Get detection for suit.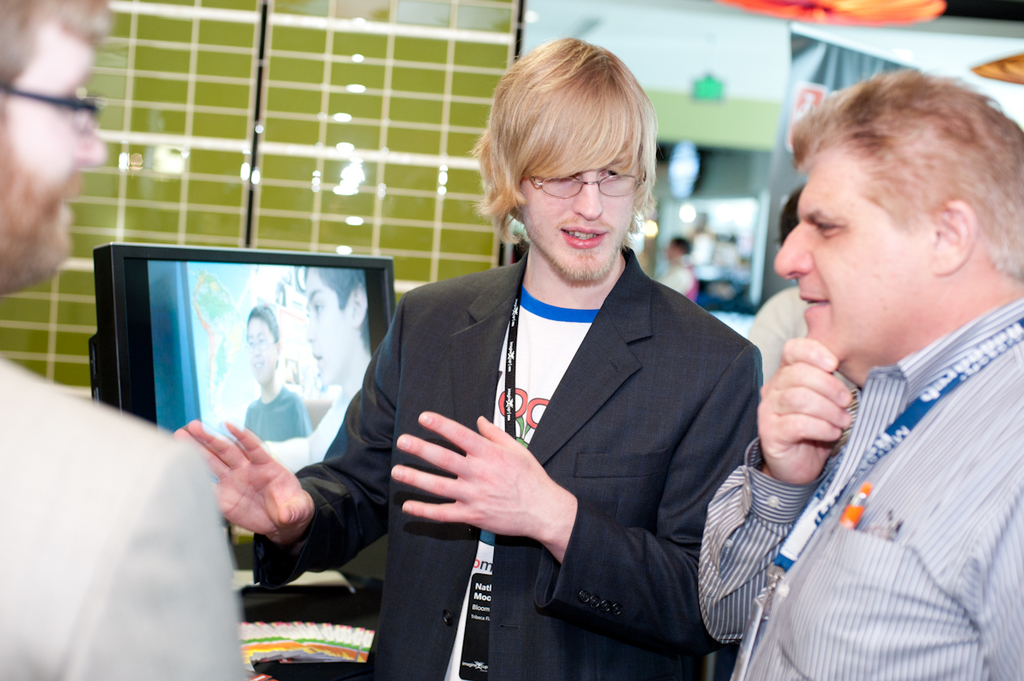
Detection: [left=340, top=247, right=712, bottom=637].
